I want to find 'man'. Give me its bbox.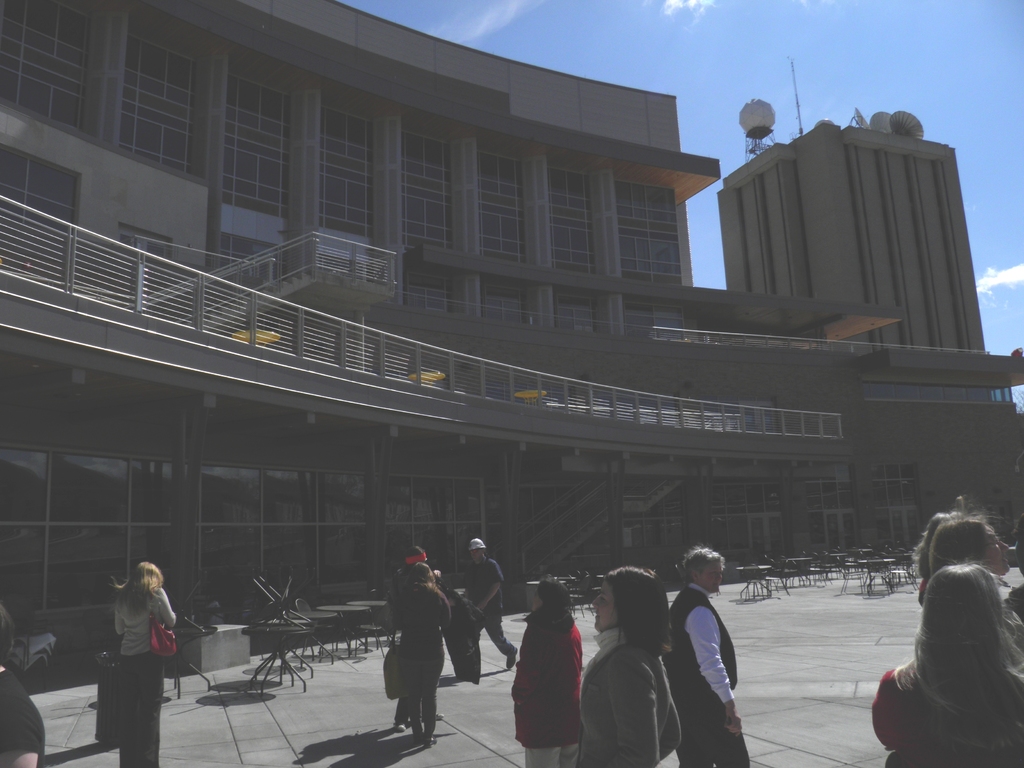
[left=461, top=537, right=516, bottom=671].
